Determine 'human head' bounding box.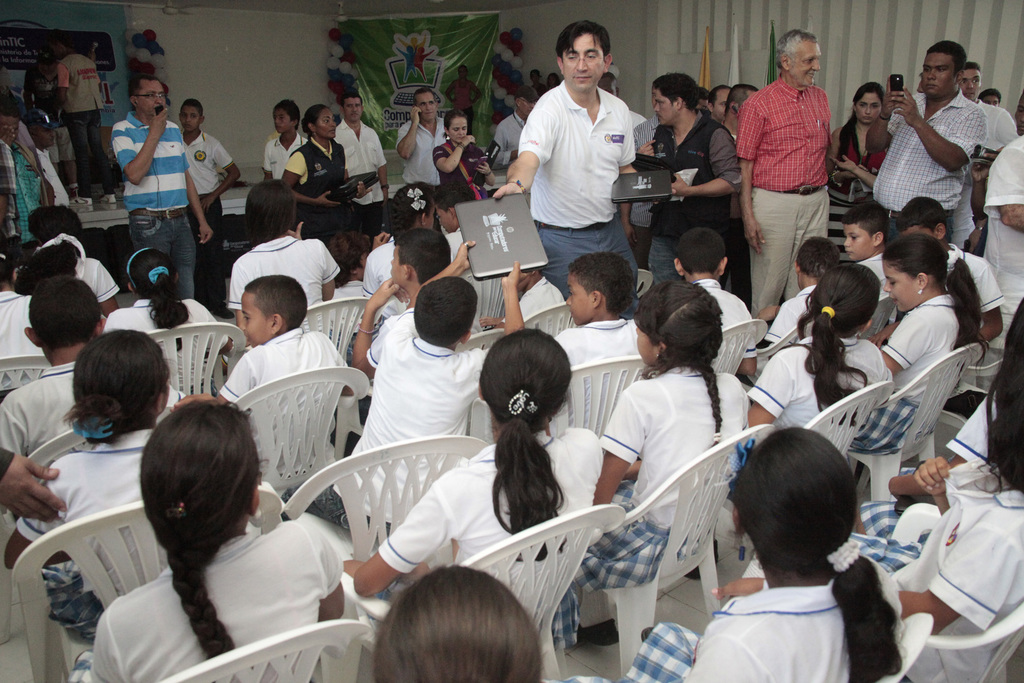
Determined: l=127, t=75, r=168, b=121.
